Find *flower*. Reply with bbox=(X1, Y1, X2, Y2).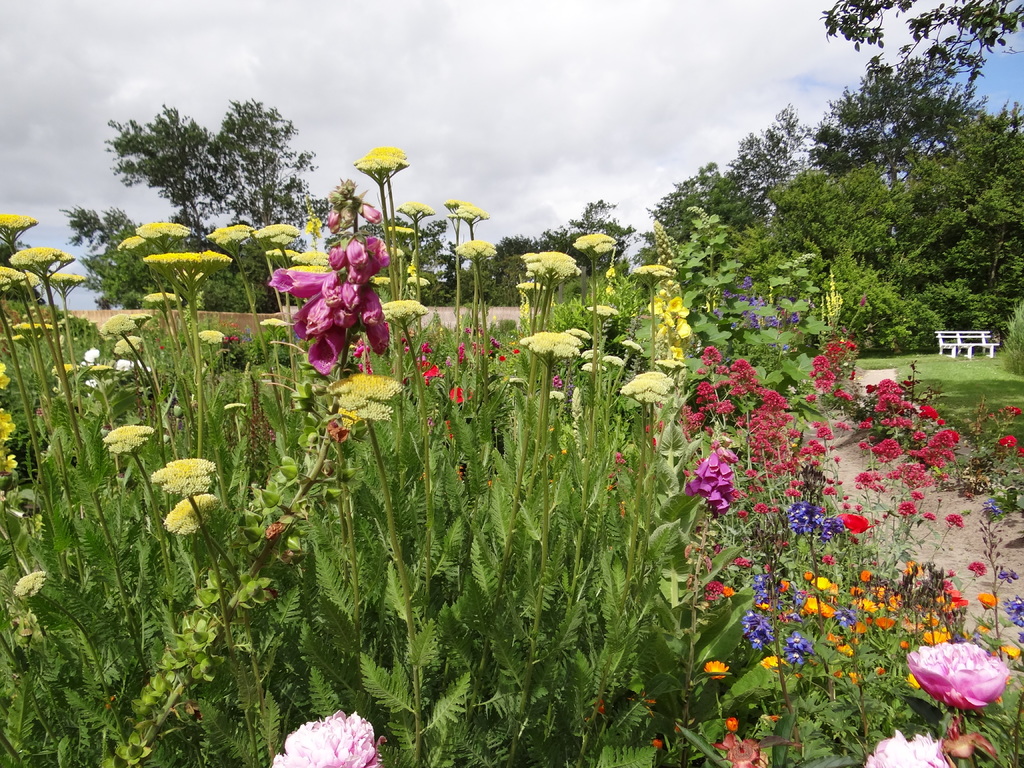
bbox=(570, 384, 586, 426).
